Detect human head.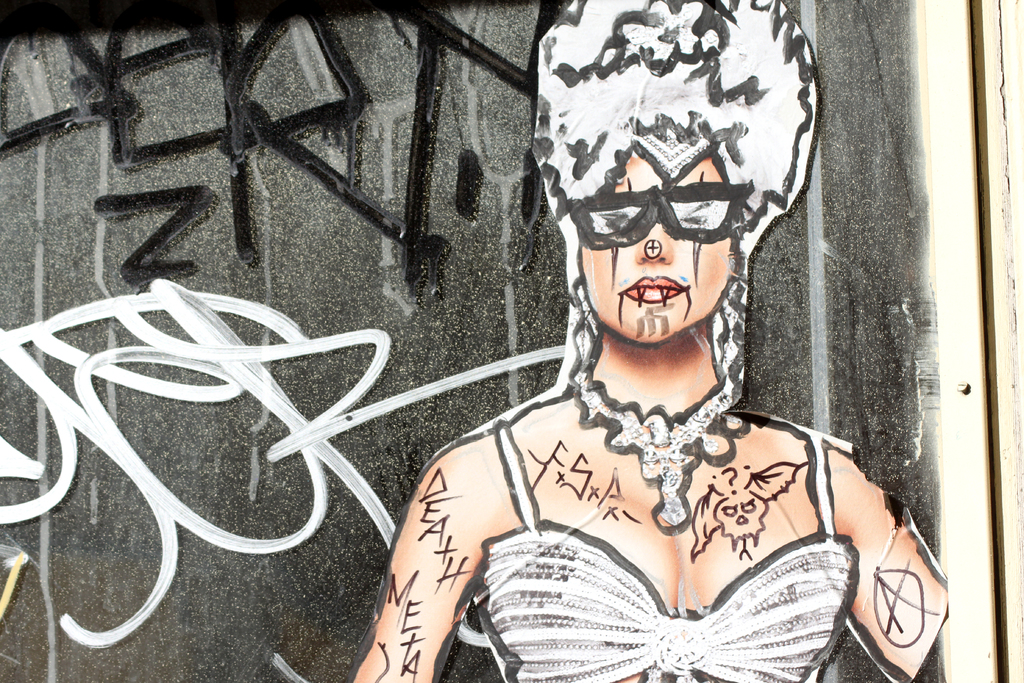
Detected at locate(532, 60, 825, 380).
